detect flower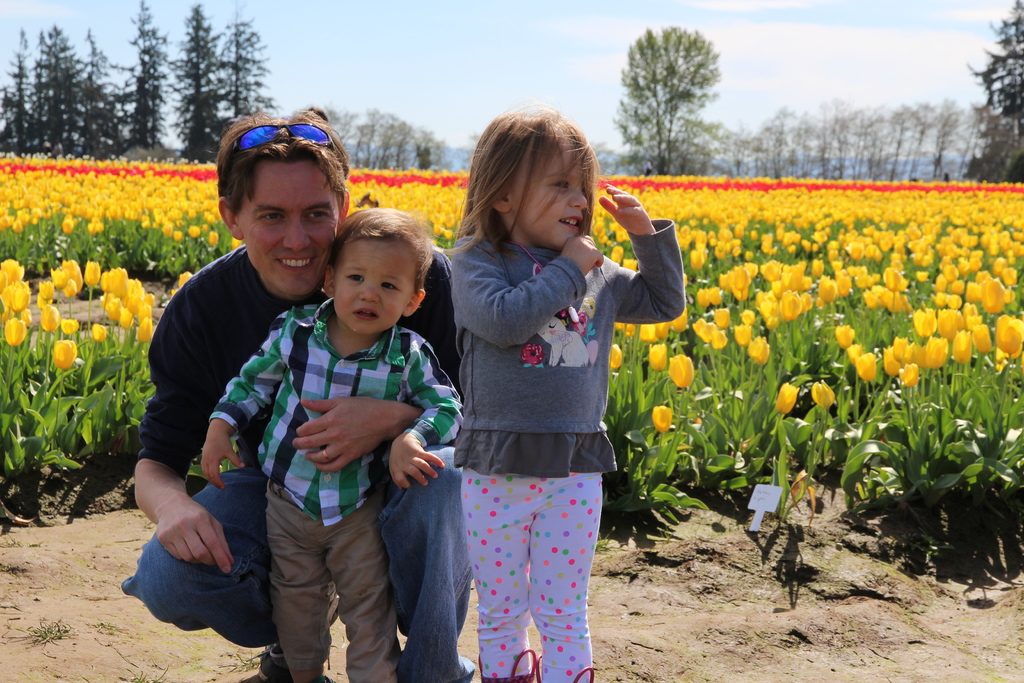
crop(176, 269, 191, 290)
